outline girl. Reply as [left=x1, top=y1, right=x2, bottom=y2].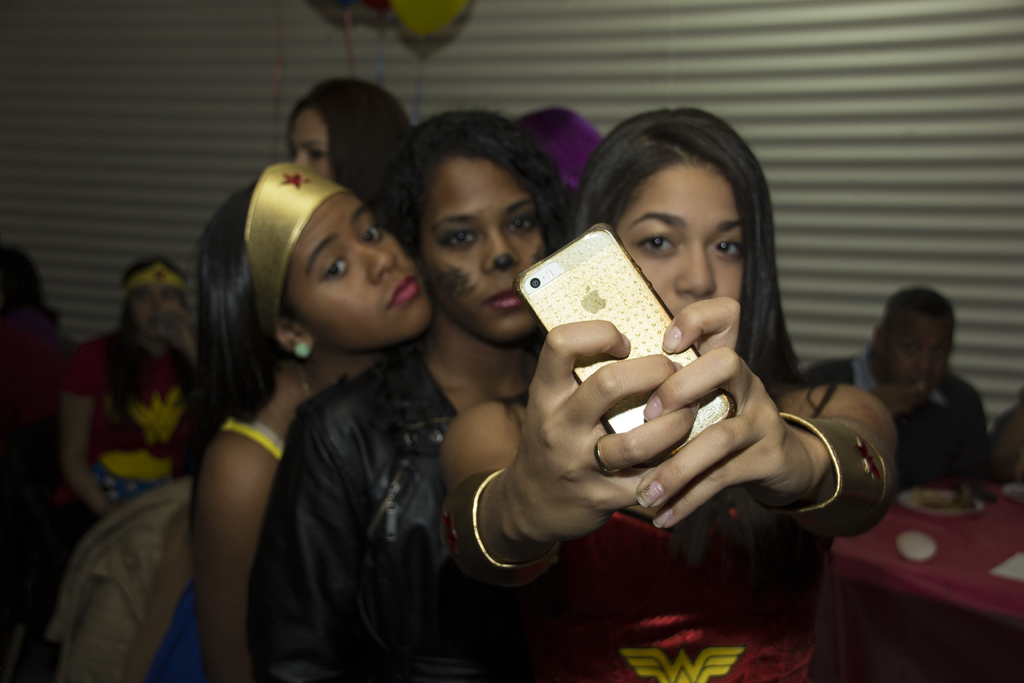
[left=287, top=73, right=422, bottom=249].
